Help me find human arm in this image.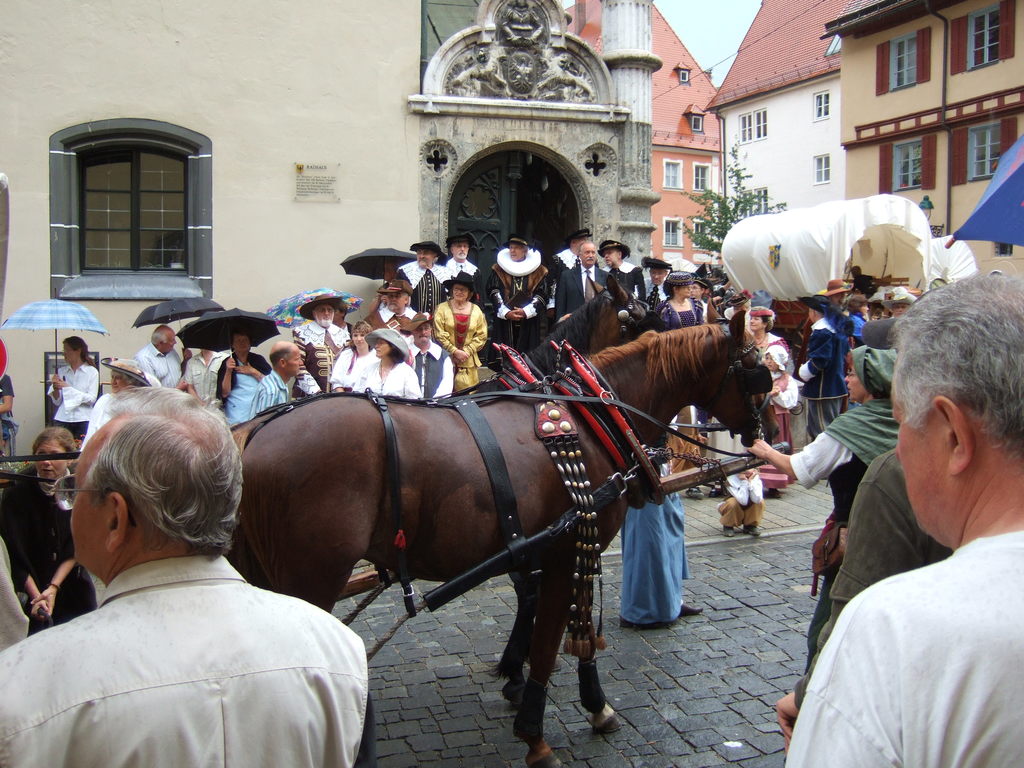
Found it: Rect(255, 387, 283, 412).
